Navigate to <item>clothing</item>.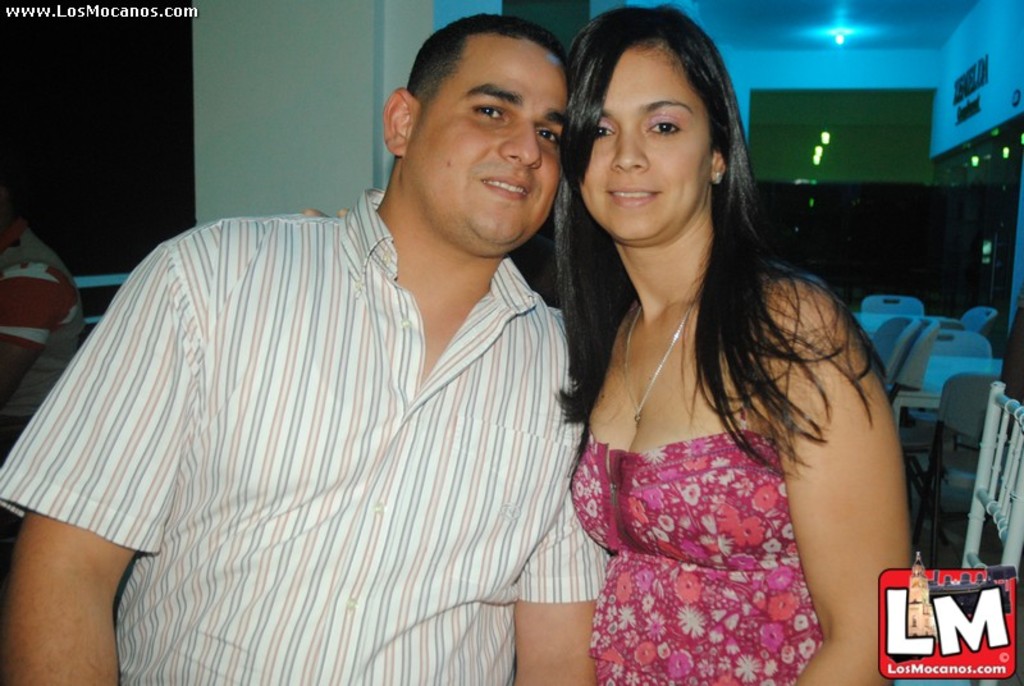
Navigation target: detection(564, 434, 823, 681).
